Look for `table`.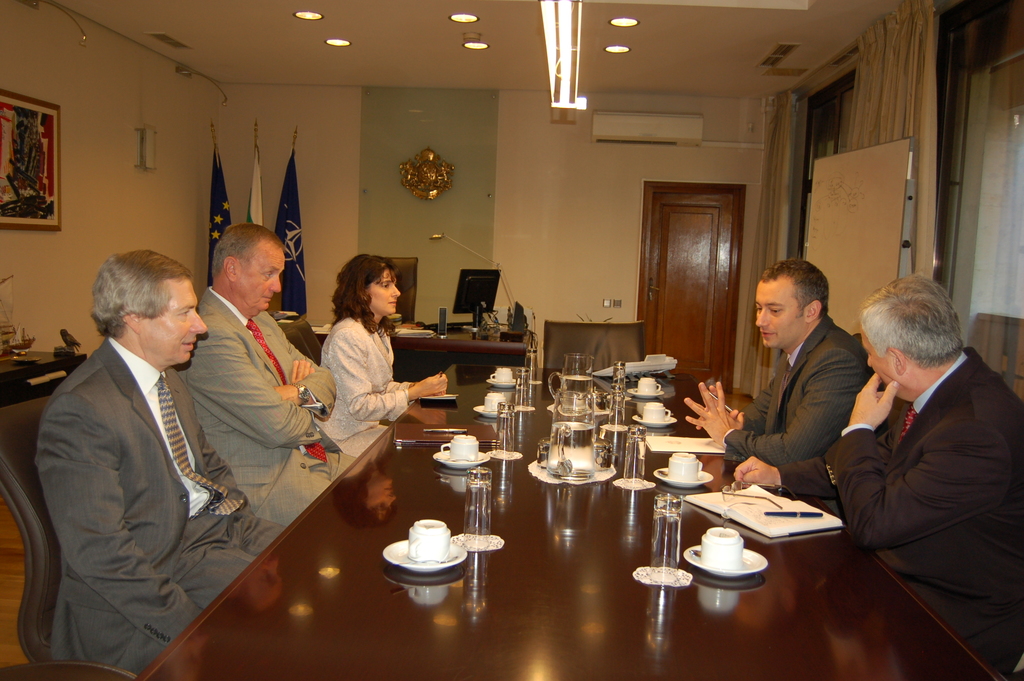
Found: detection(125, 358, 1021, 680).
